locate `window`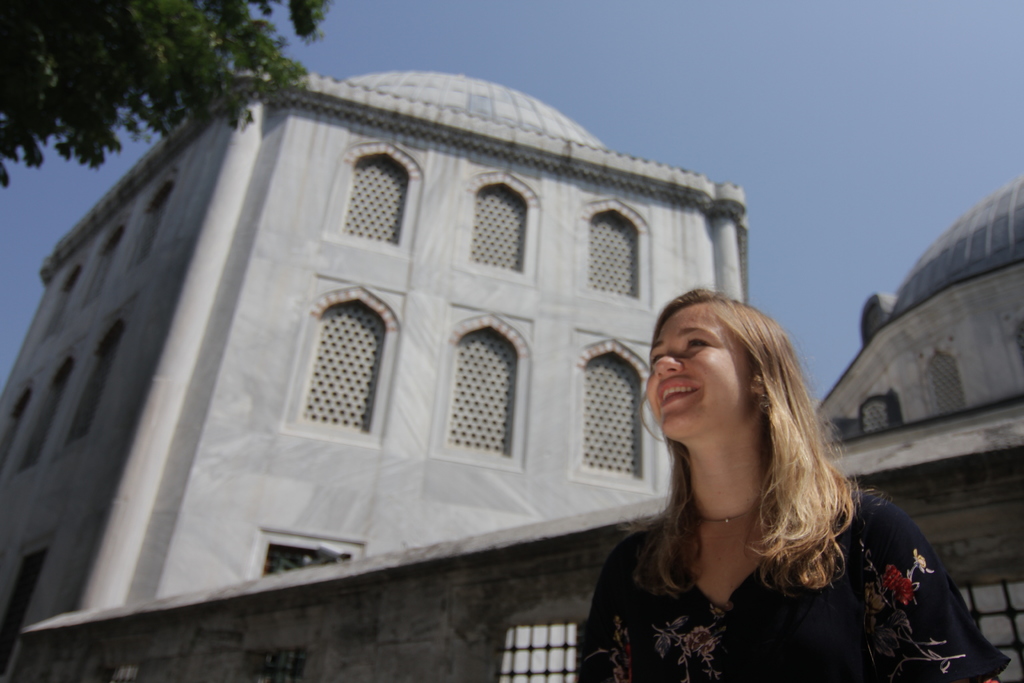
x1=467 y1=183 x2=522 y2=272
